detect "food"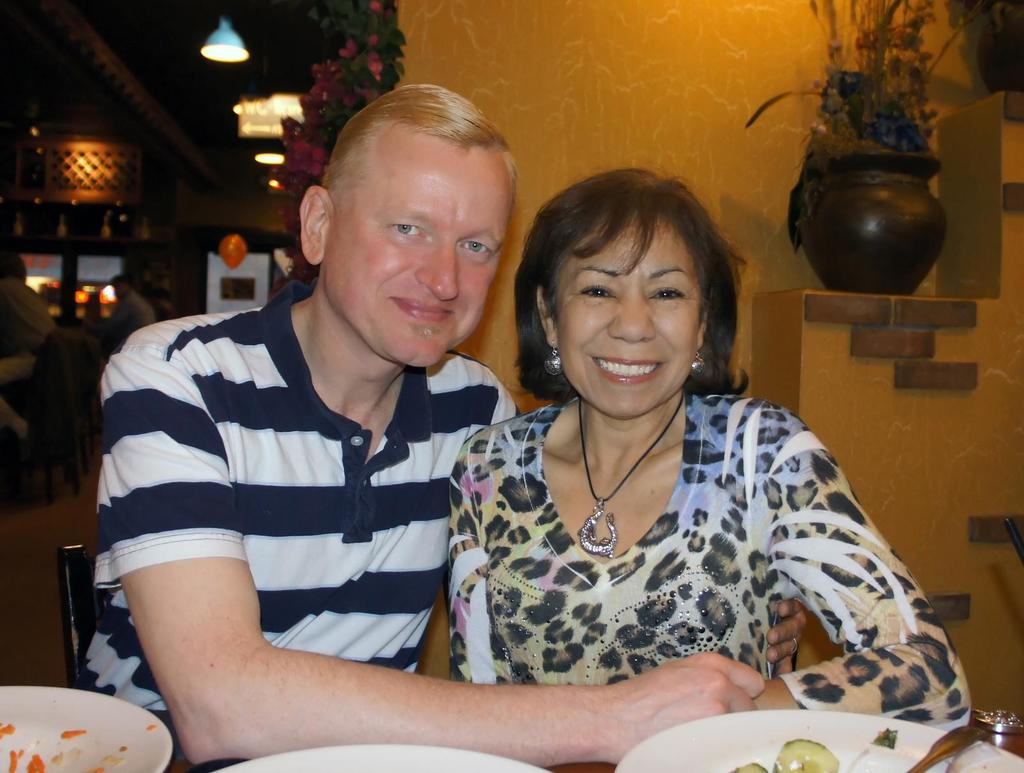
50:750:67:769
